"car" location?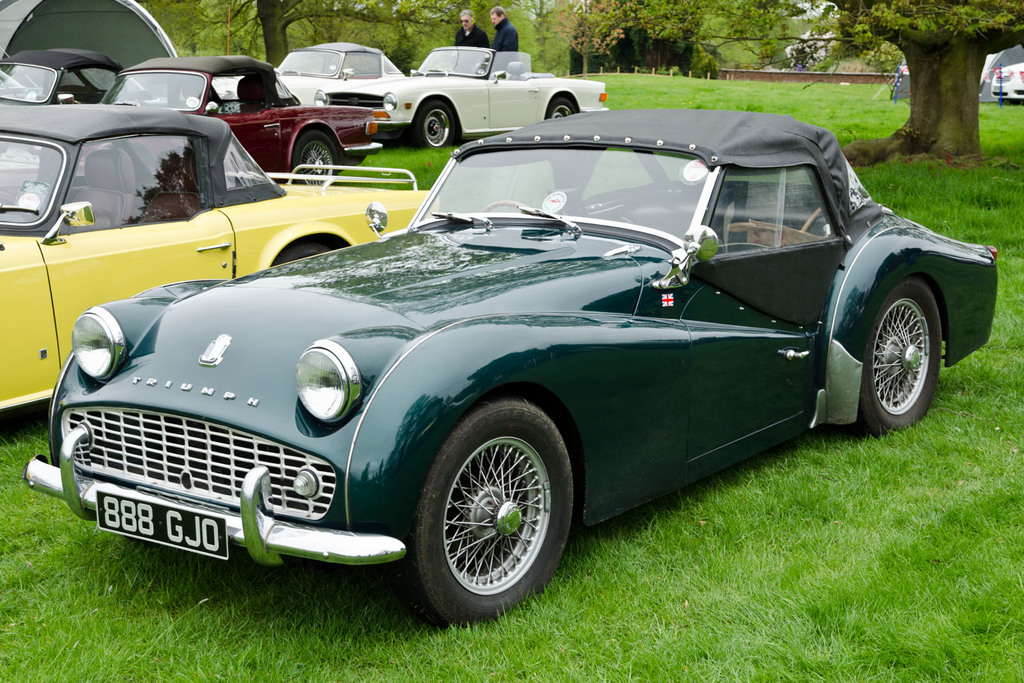
[989, 58, 1023, 104]
